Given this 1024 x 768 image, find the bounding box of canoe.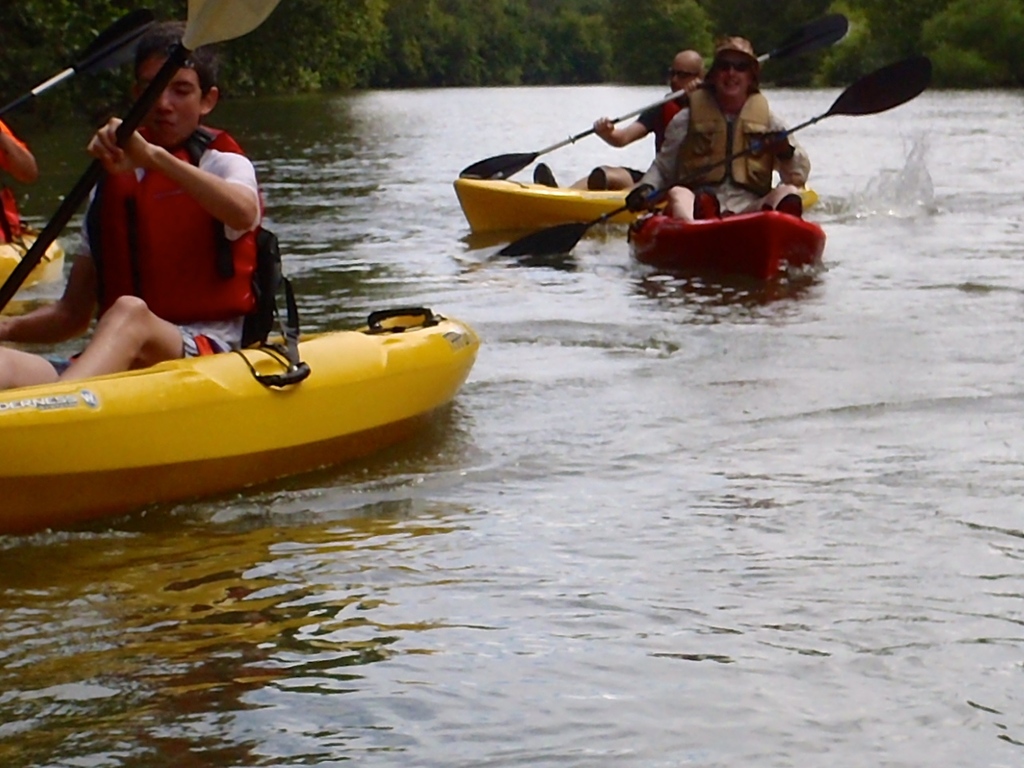
region(0, 230, 69, 288).
